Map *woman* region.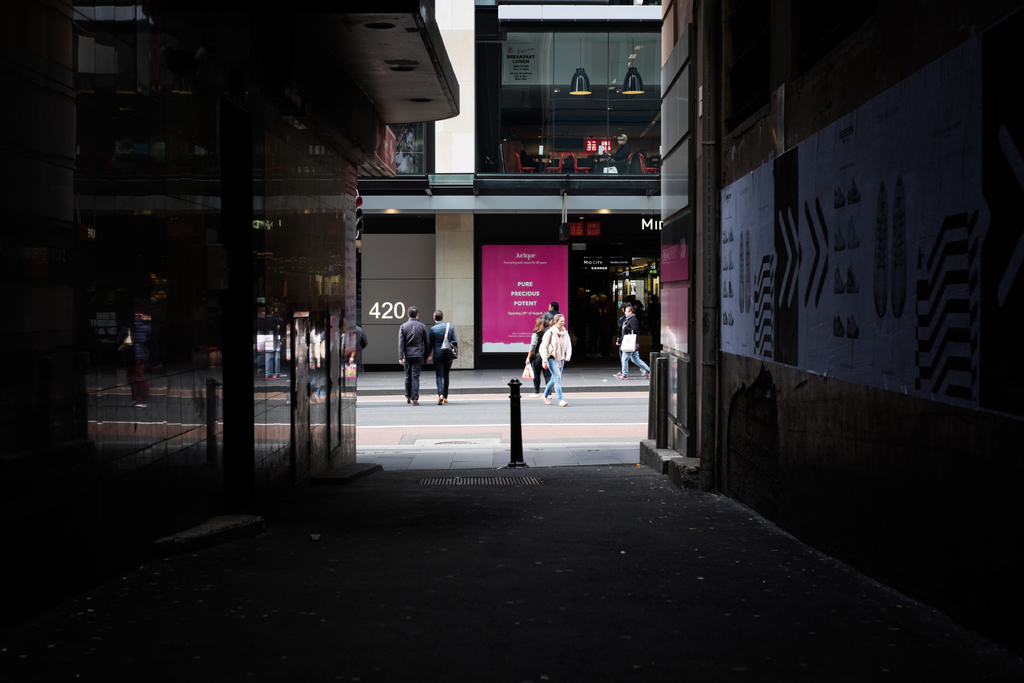
Mapped to {"left": 521, "top": 317, "right": 549, "bottom": 396}.
